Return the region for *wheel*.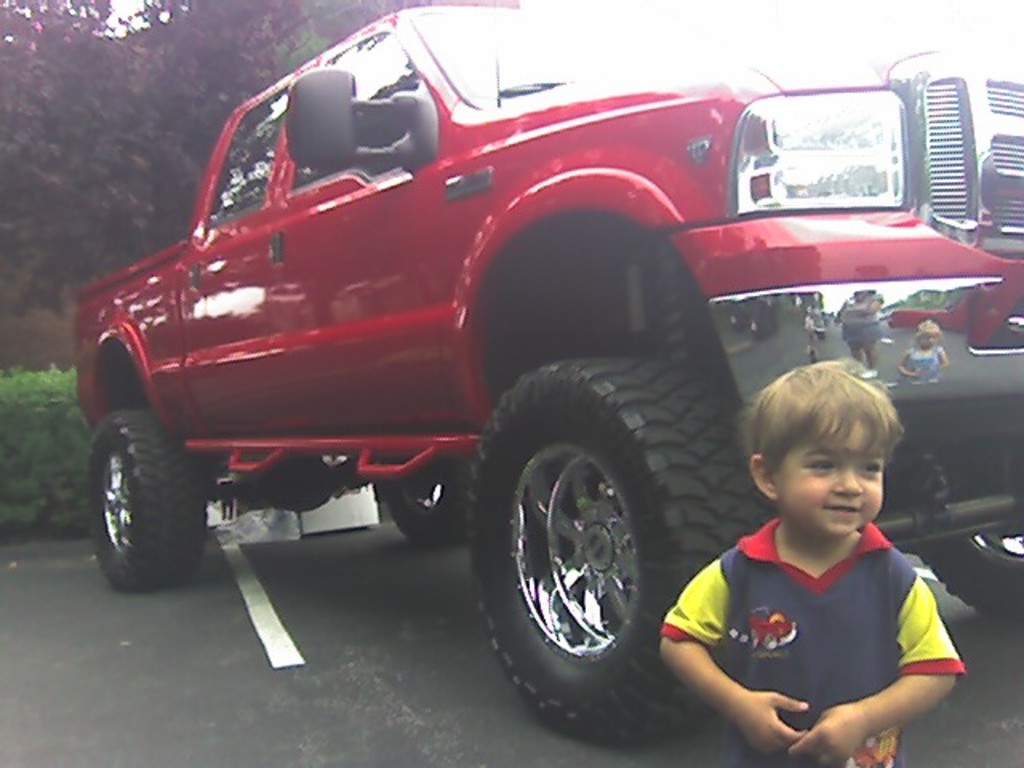
select_region(382, 461, 477, 547).
